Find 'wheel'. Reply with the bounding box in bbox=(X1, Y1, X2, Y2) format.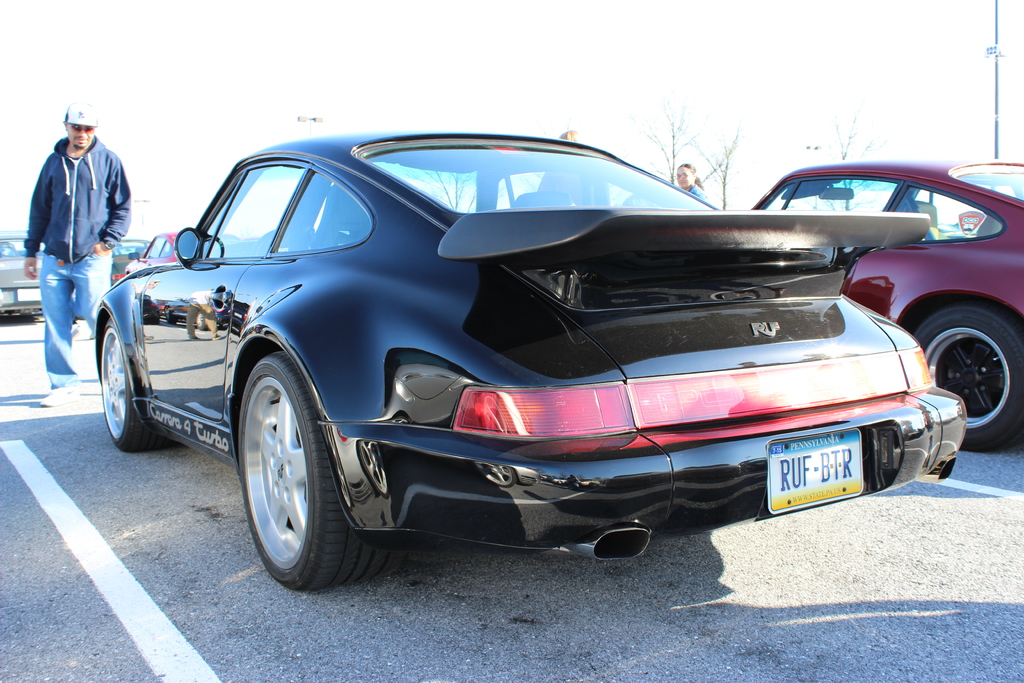
bbox=(98, 313, 164, 450).
